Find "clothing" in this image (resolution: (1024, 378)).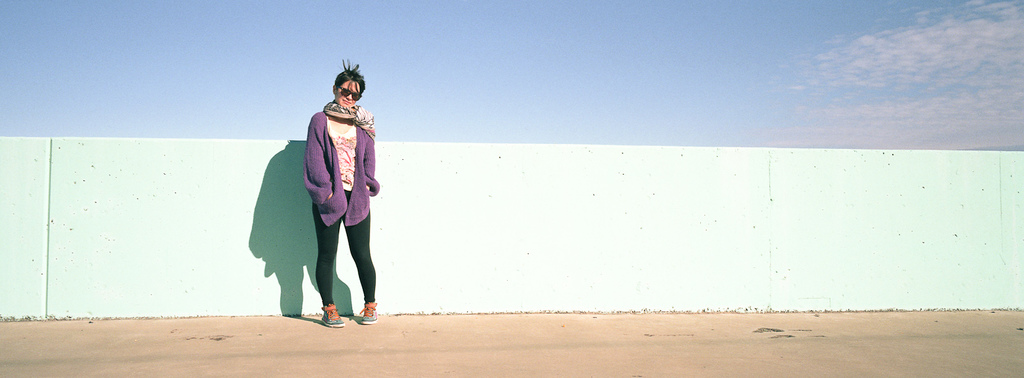
294/83/376/312.
